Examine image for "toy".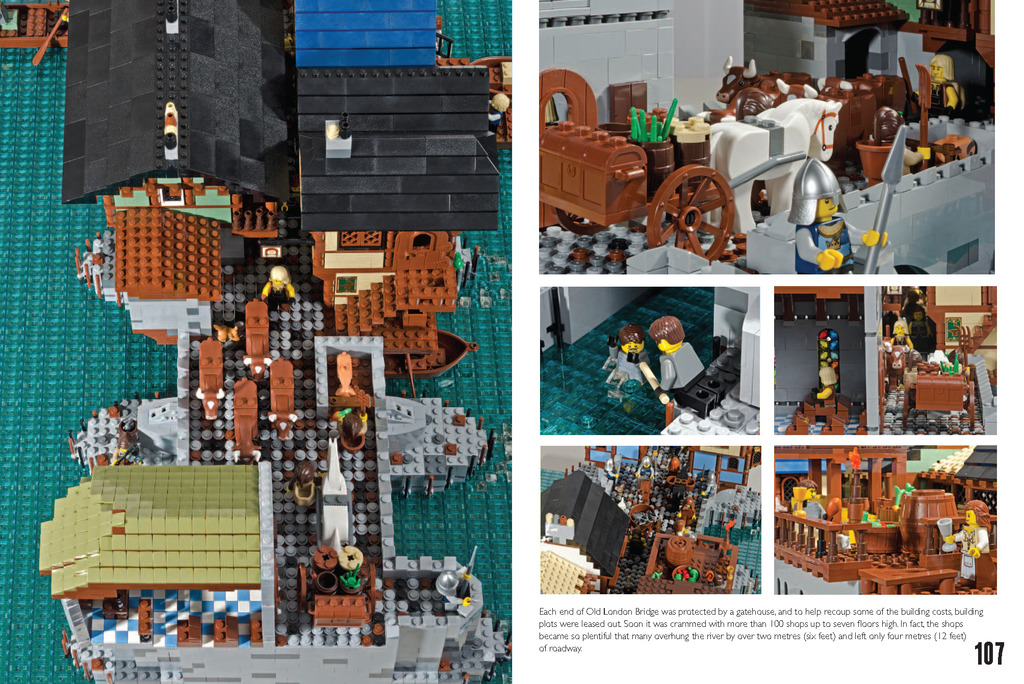
Examination result: rect(529, 513, 625, 593).
